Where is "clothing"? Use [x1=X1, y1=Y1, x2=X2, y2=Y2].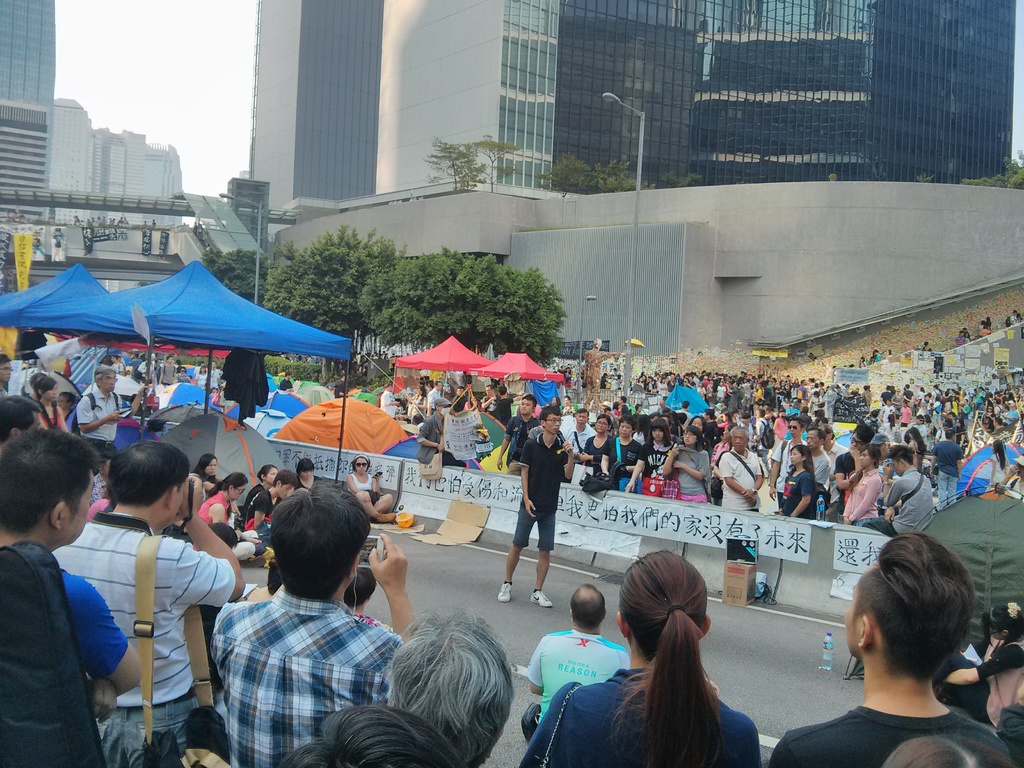
[x1=349, y1=473, x2=380, y2=502].
